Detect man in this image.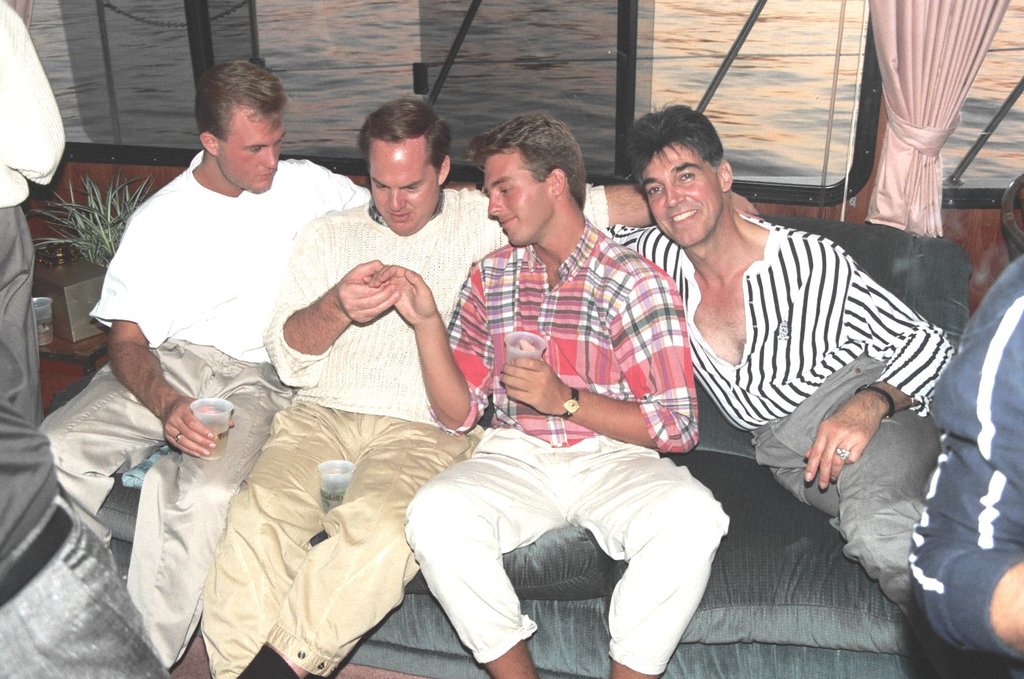
Detection: 198/98/756/678.
